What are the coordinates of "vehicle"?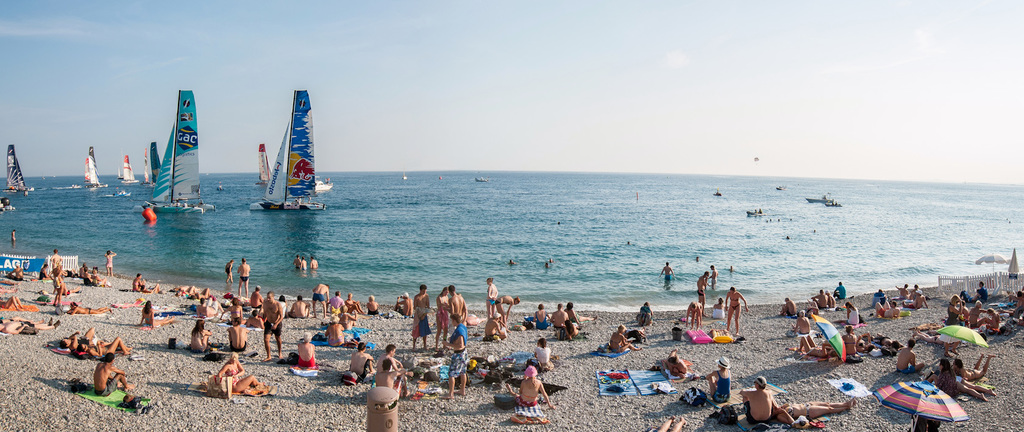
2/144/35/194.
